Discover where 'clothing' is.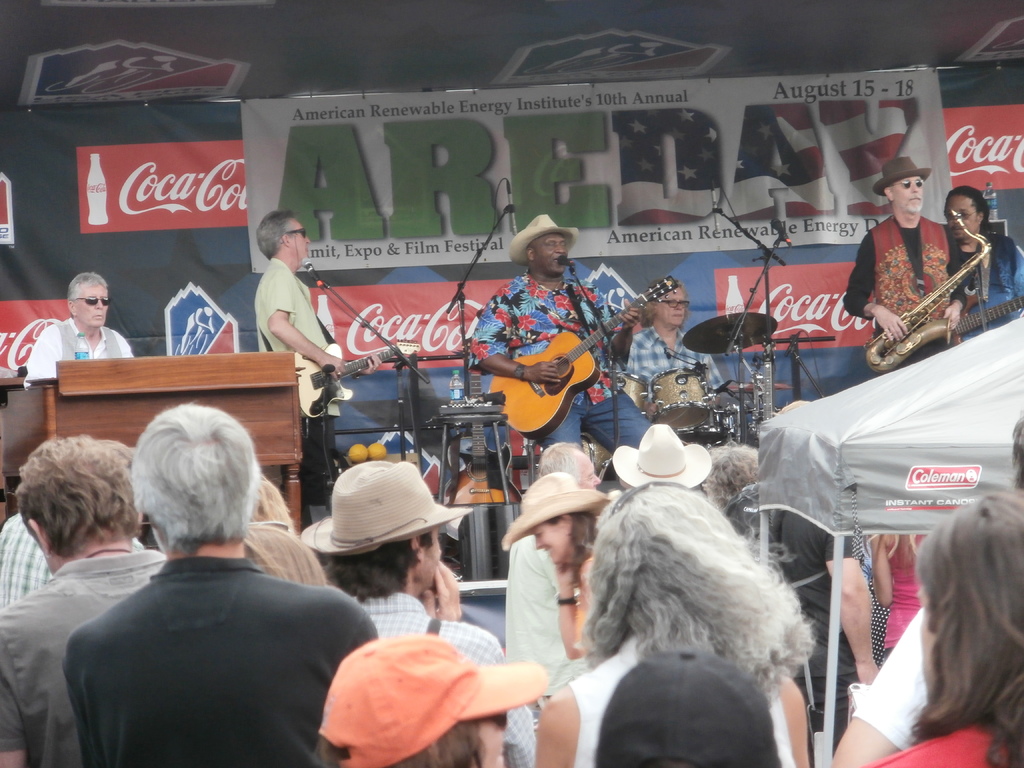
Discovered at l=52, t=495, r=369, b=767.
